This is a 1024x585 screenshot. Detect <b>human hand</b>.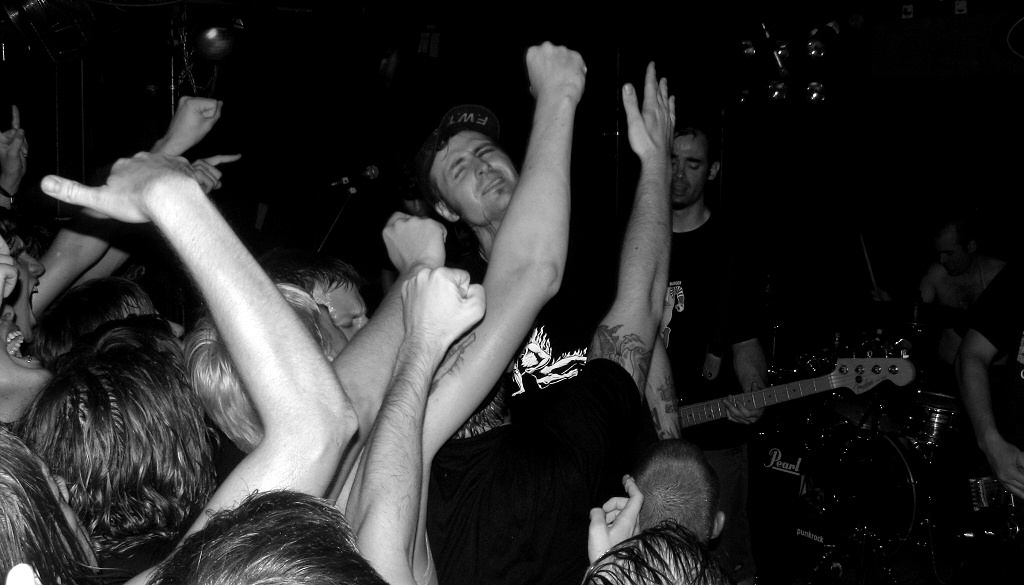
<region>39, 148, 197, 224</region>.
